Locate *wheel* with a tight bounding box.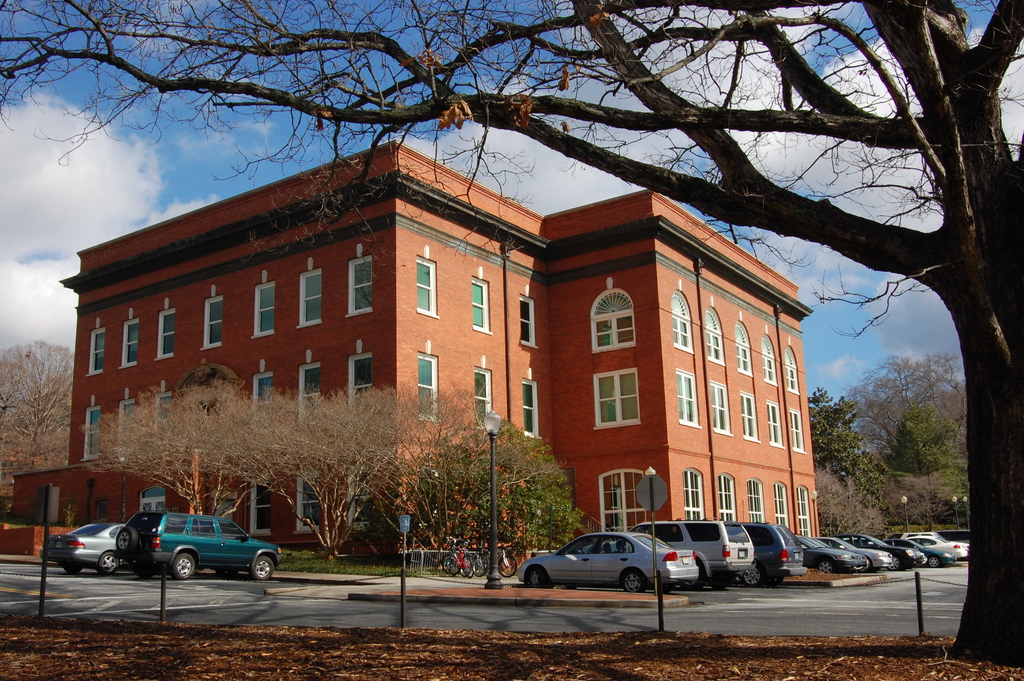
x1=887 y1=556 x2=900 y2=568.
